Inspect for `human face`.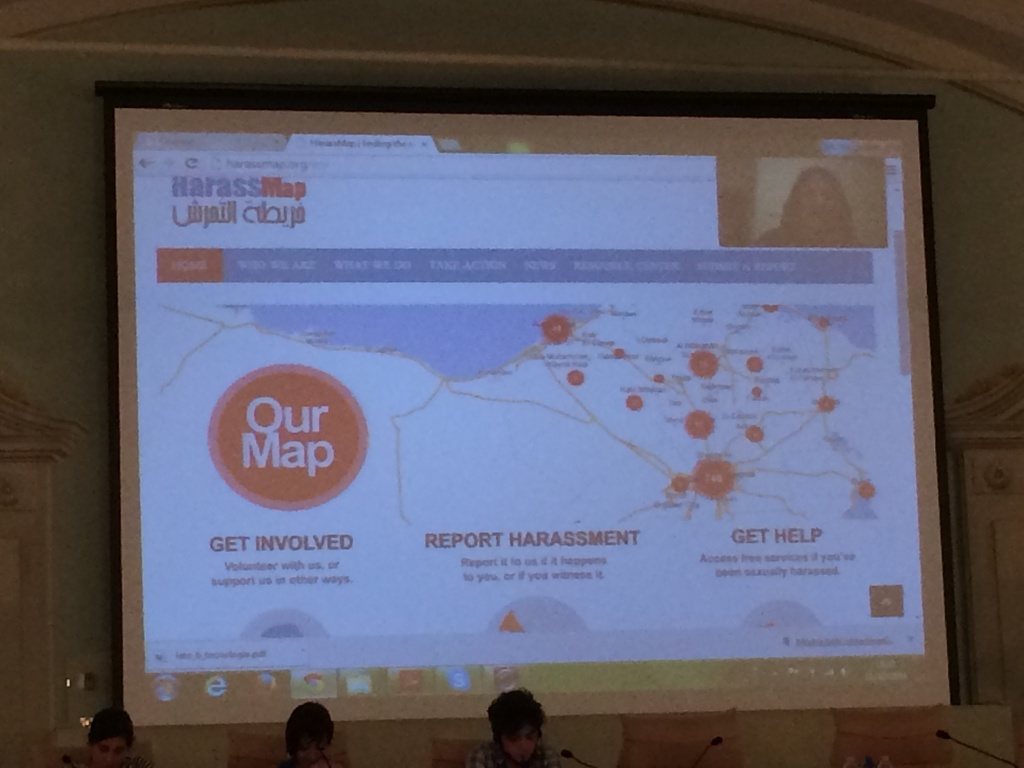
Inspection: (x1=498, y1=729, x2=538, y2=762).
